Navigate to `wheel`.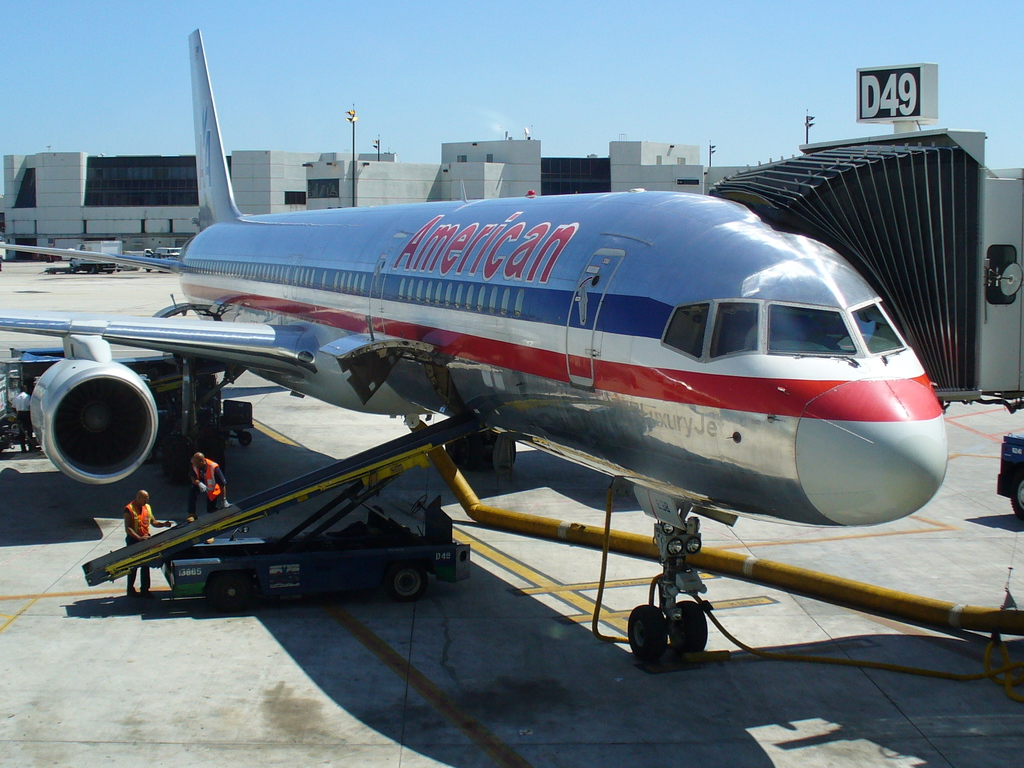
Navigation target: box=[240, 428, 253, 447].
